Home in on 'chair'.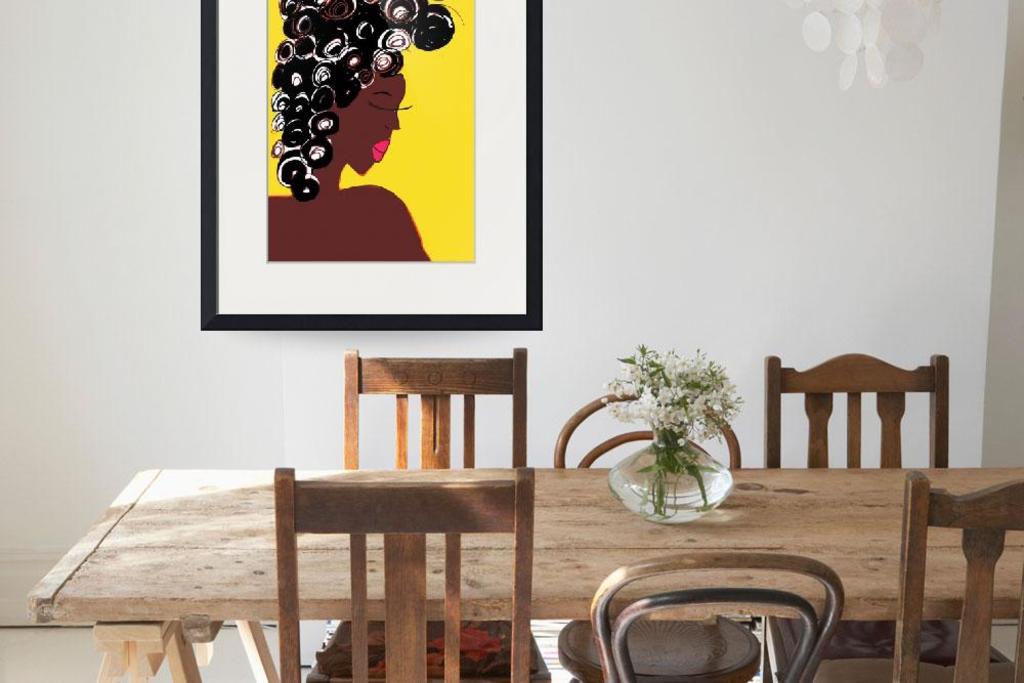
Homed in at x1=274 y1=469 x2=541 y2=682.
